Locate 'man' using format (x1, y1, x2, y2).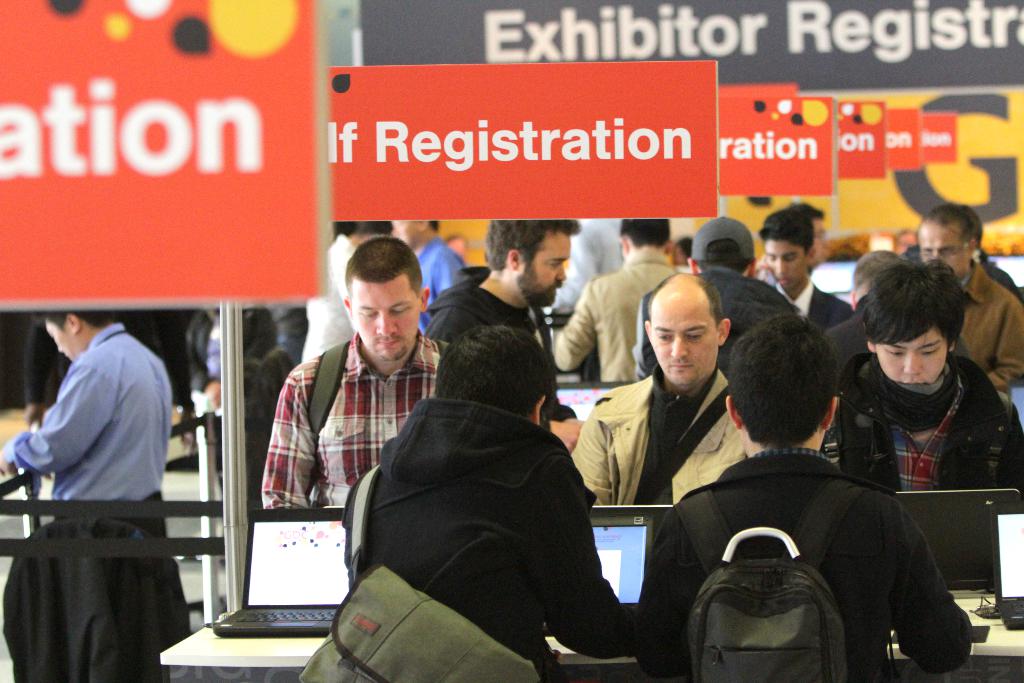
(259, 236, 451, 510).
